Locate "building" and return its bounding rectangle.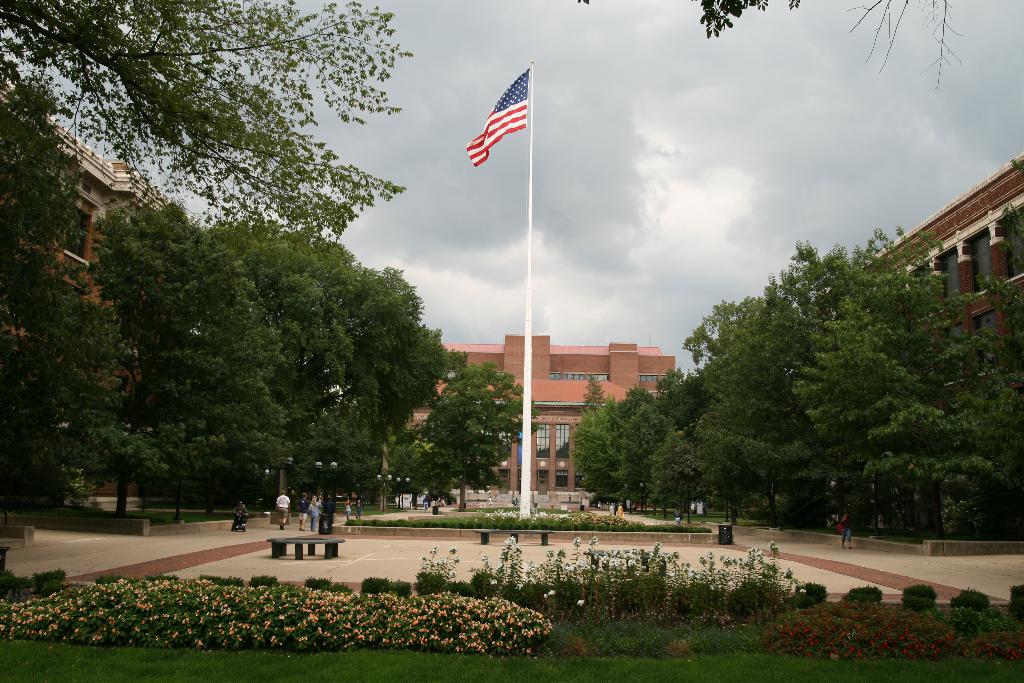
<box>376,327,676,508</box>.
